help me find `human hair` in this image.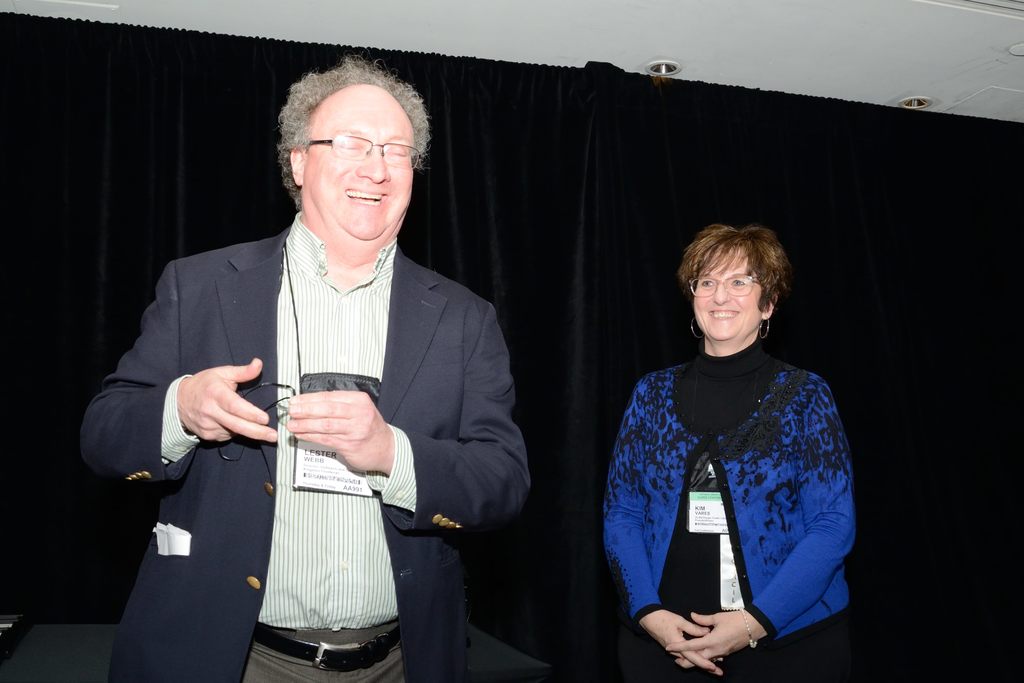
Found it: bbox=(272, 54, 441, 202).
